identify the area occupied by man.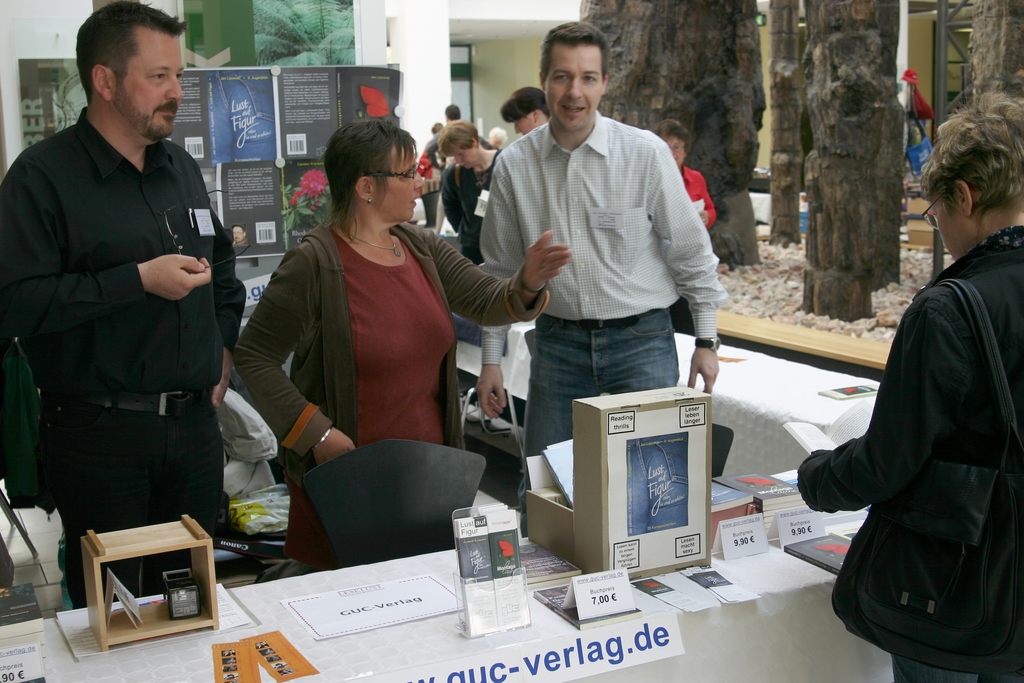
Area: l=22, t=6, r=252, b=588.
